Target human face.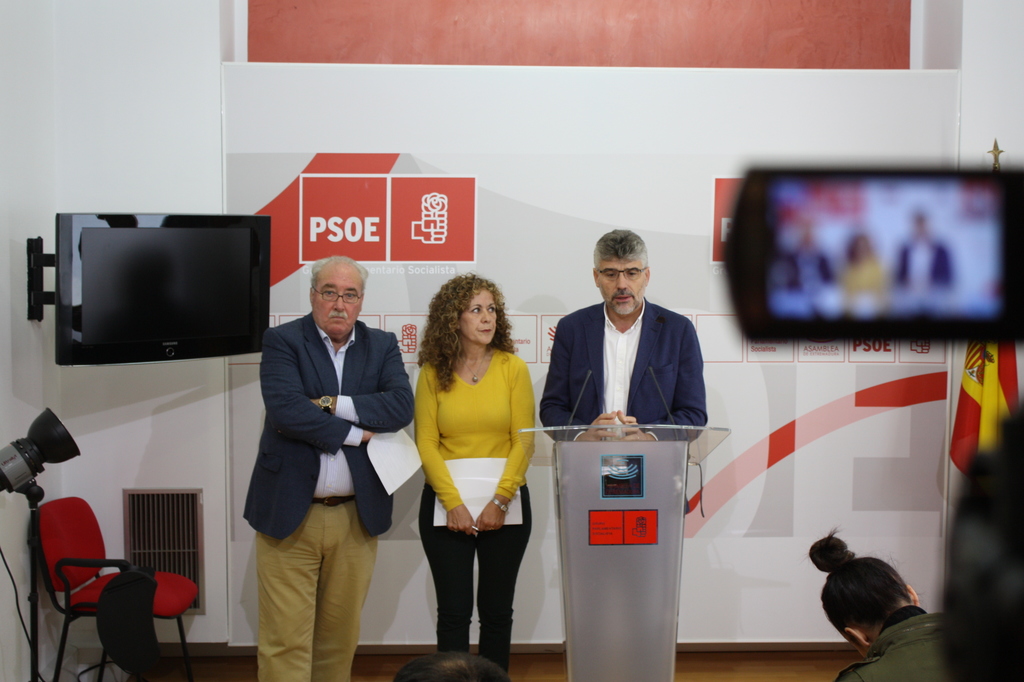
Target region: left=461, top=286, right=501, bottom=346.
